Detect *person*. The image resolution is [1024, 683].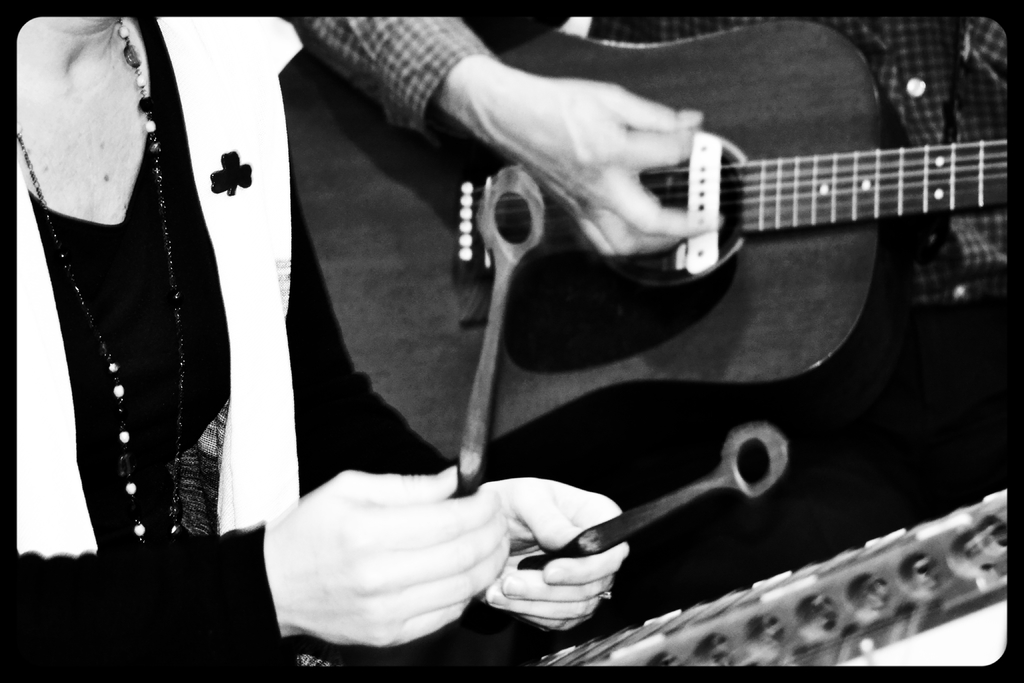
x1=0, y1=4, x2=632, y2=678.
